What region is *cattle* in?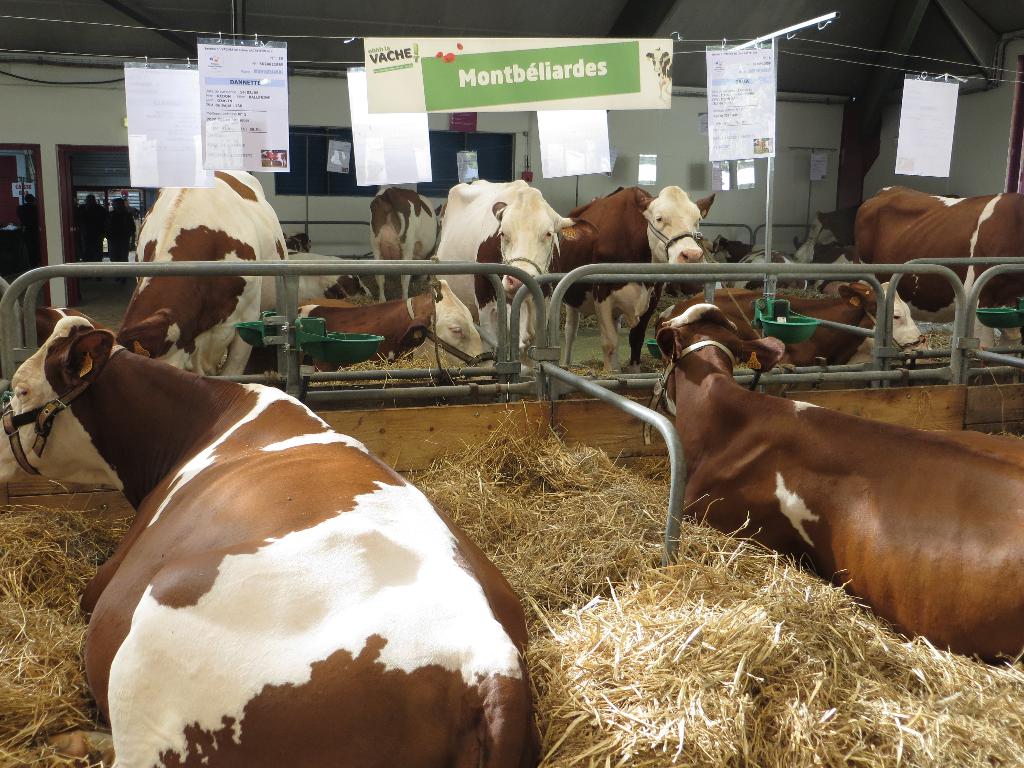
710:233:799:288.
